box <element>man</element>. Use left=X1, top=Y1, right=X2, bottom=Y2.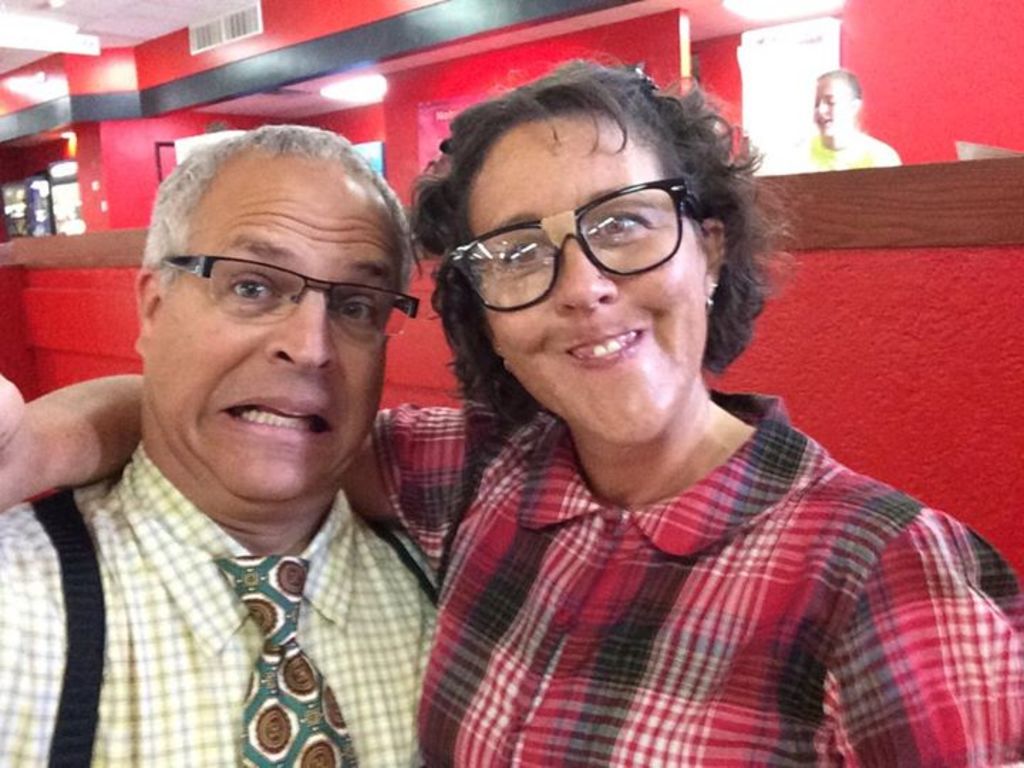
left=0, top=125, right=469, bottom=767.
